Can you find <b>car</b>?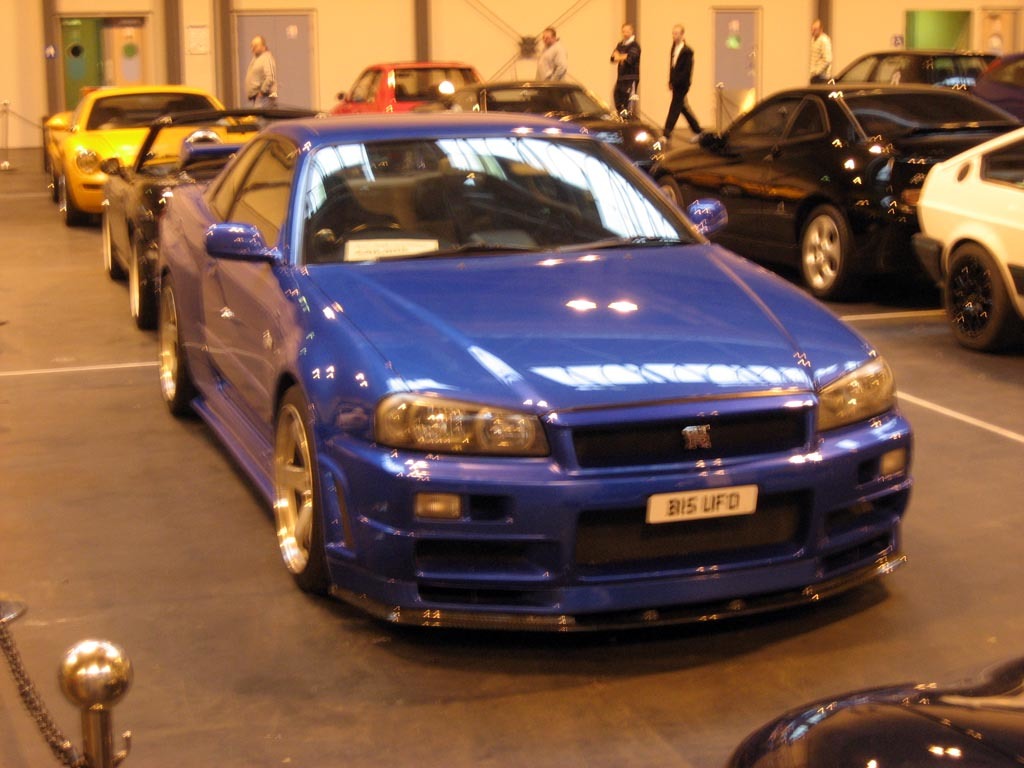
Yes, bounding box: {"x1": 649, "y1": 80, "x2": 1021, "y2": 308}.
